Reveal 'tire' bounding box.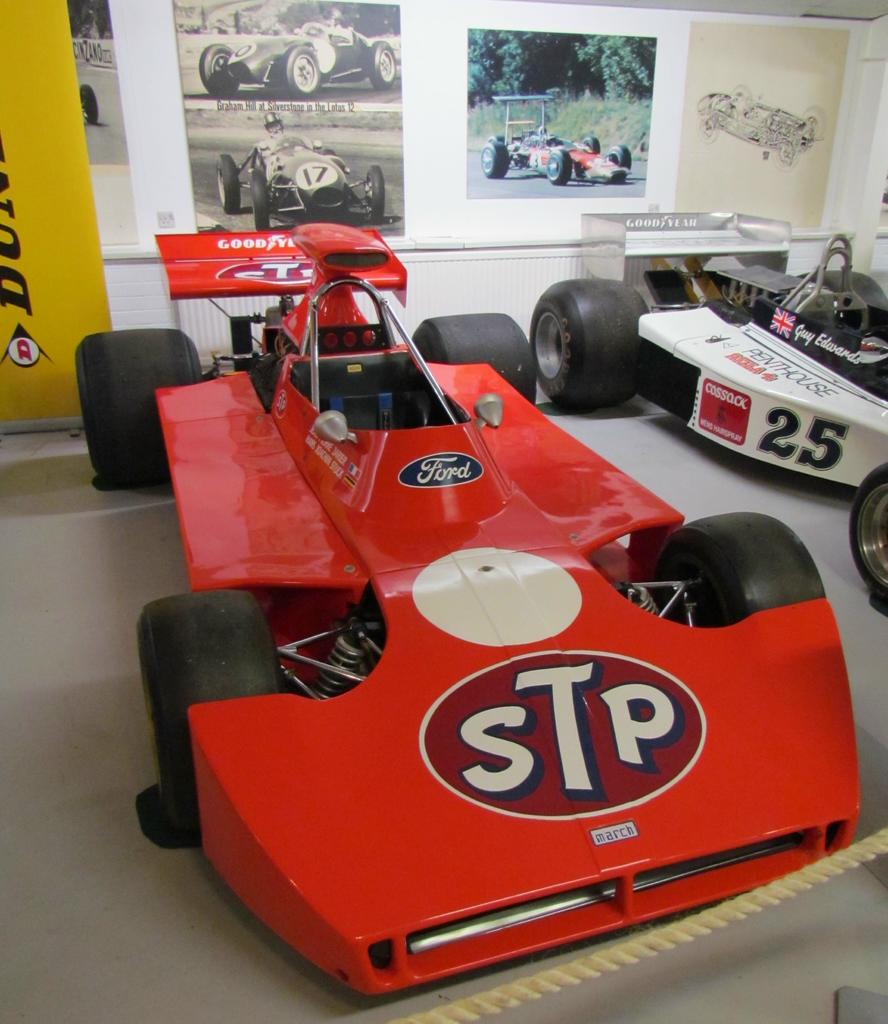
Revealed: {"left": 277, "top": 40, "right": 320, "bottom": 95}.
